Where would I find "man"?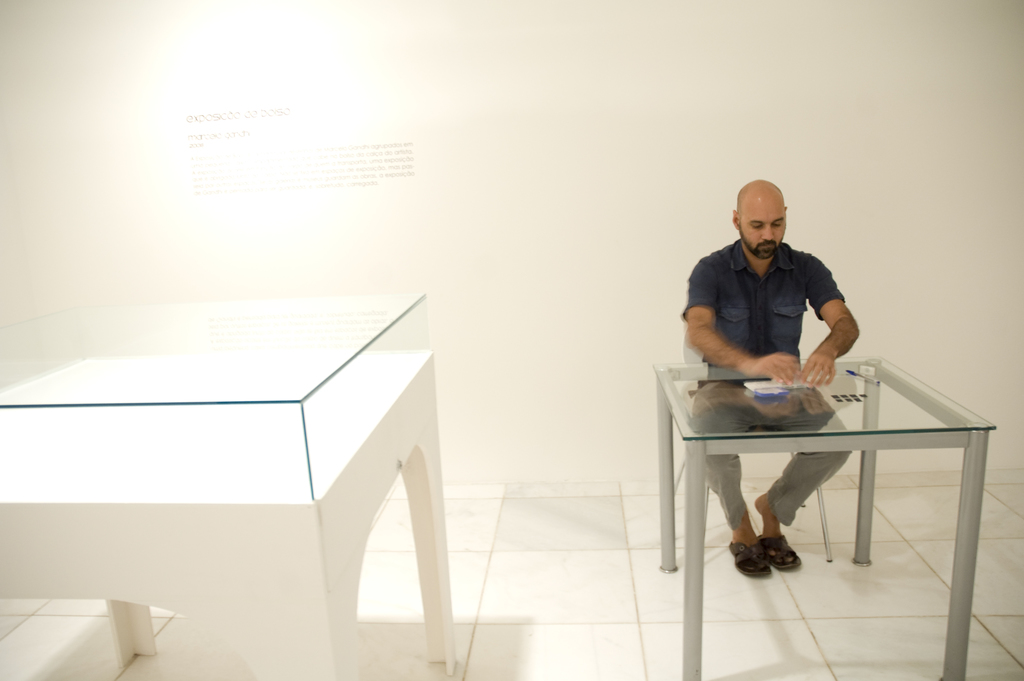
At [687, 176, 856, 582].
